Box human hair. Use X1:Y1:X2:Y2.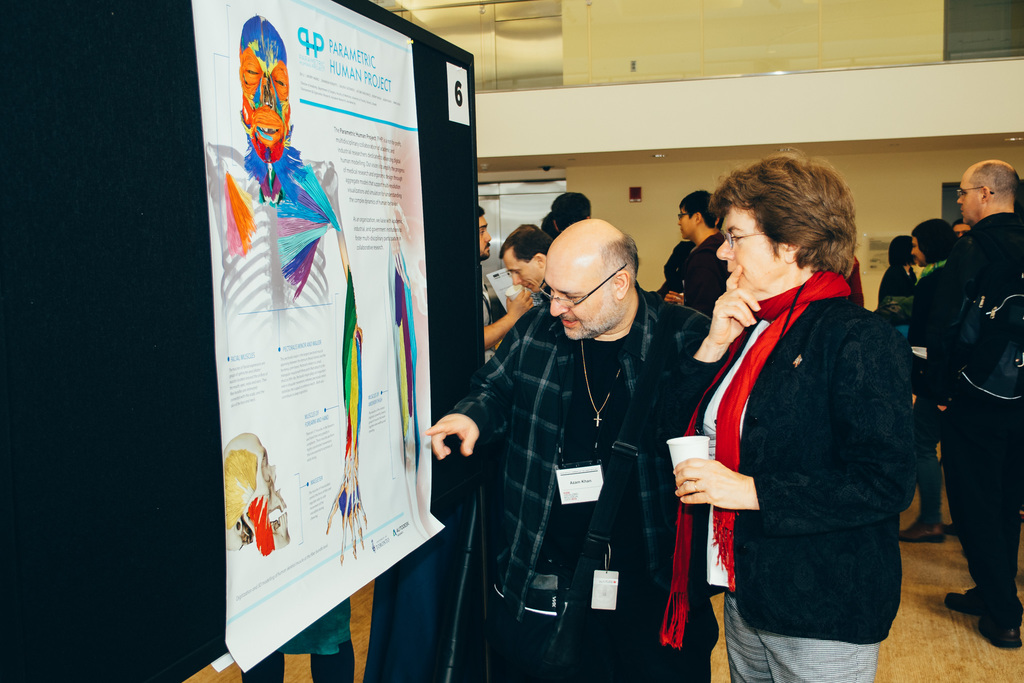
703:153:870:297.
